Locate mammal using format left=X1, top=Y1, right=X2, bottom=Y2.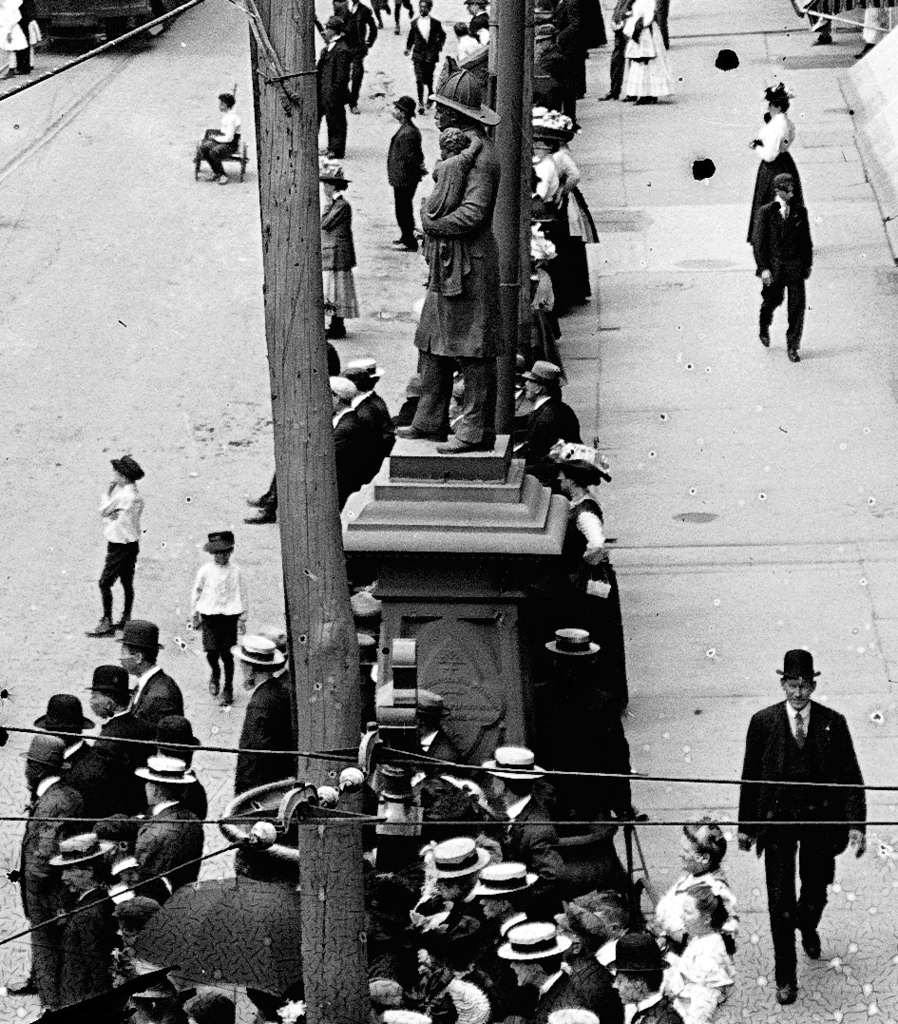
left=1, top=0, right=21, bottom=71.
